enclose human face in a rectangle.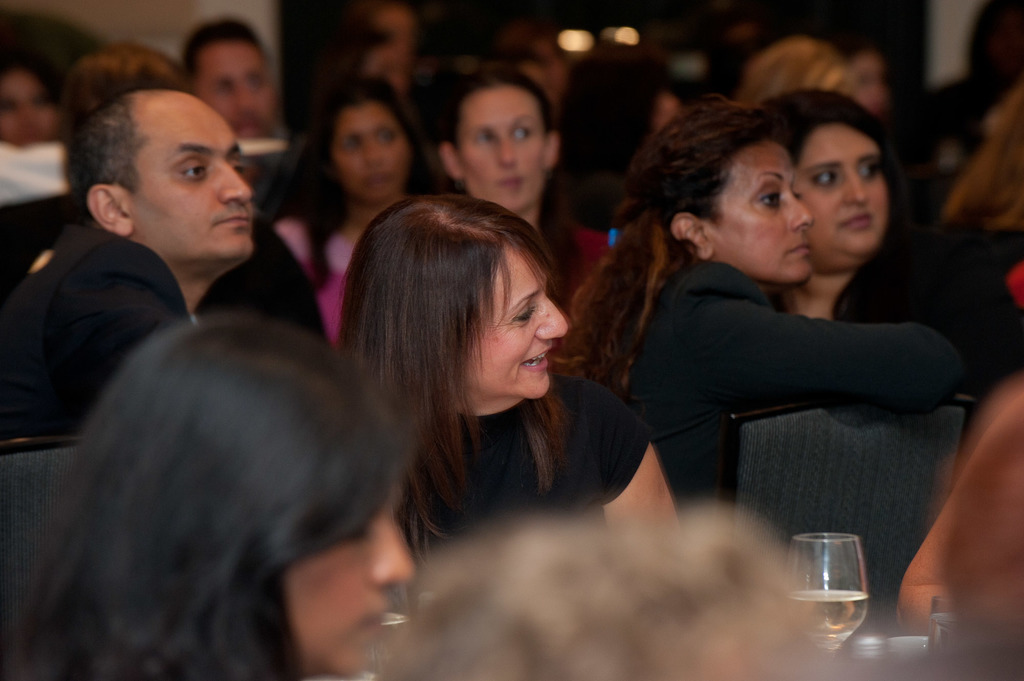
(x1=132, y1=88, x2=257, y2=267).
